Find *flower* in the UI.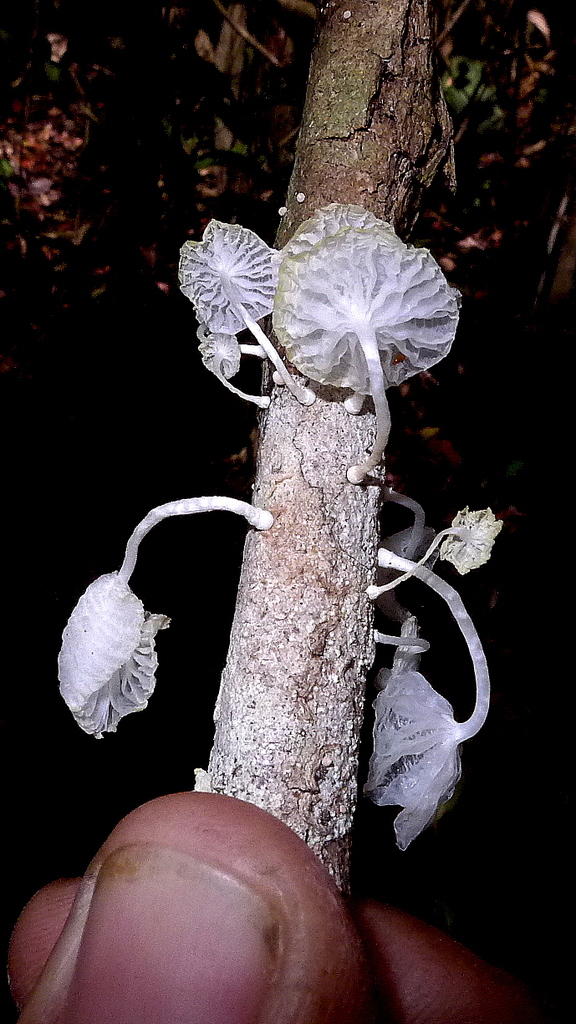
UI element at crop(373, 508, 503, 604).
